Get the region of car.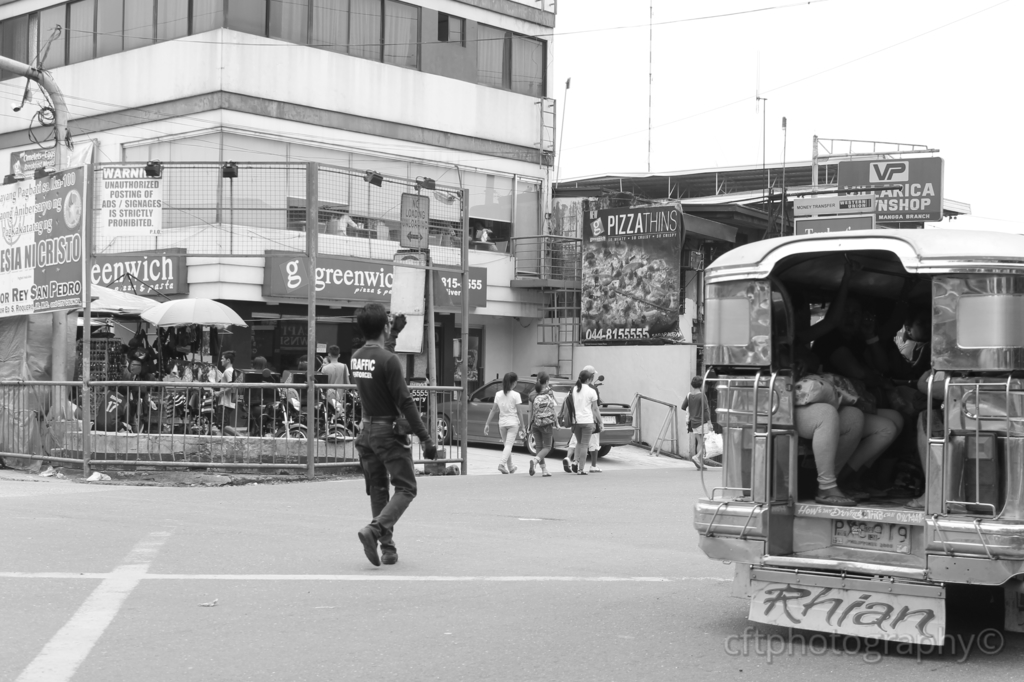
box(434, 364, 633, 451).
